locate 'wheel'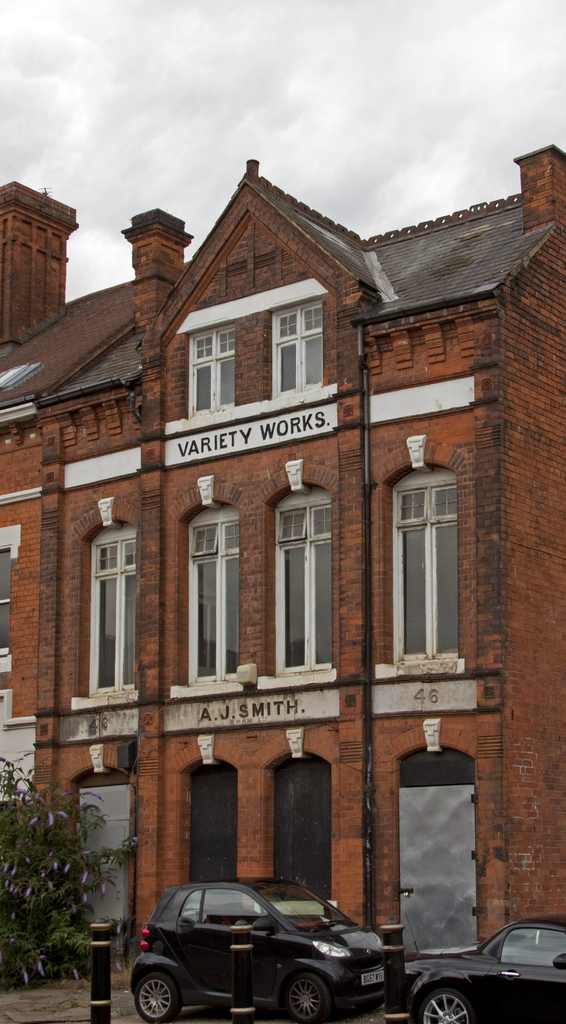
<bbox>131, 952, 181, 1023</bbox>
